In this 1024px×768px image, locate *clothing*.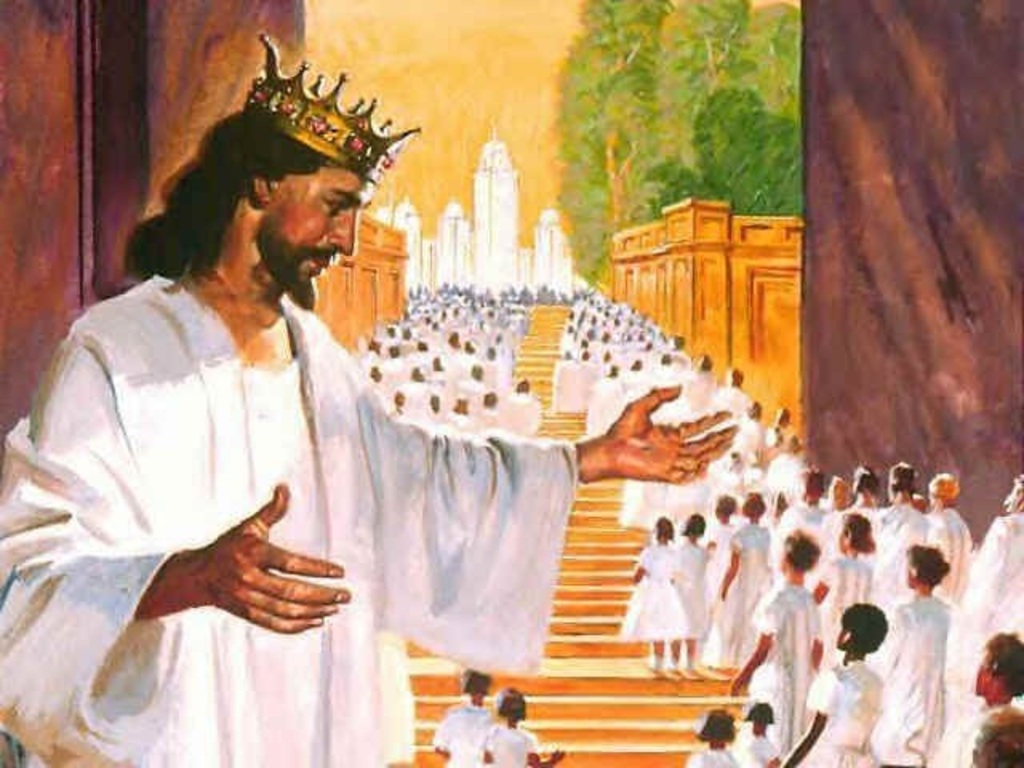
Bounding box: bbox(798, 659, 880, 766).
